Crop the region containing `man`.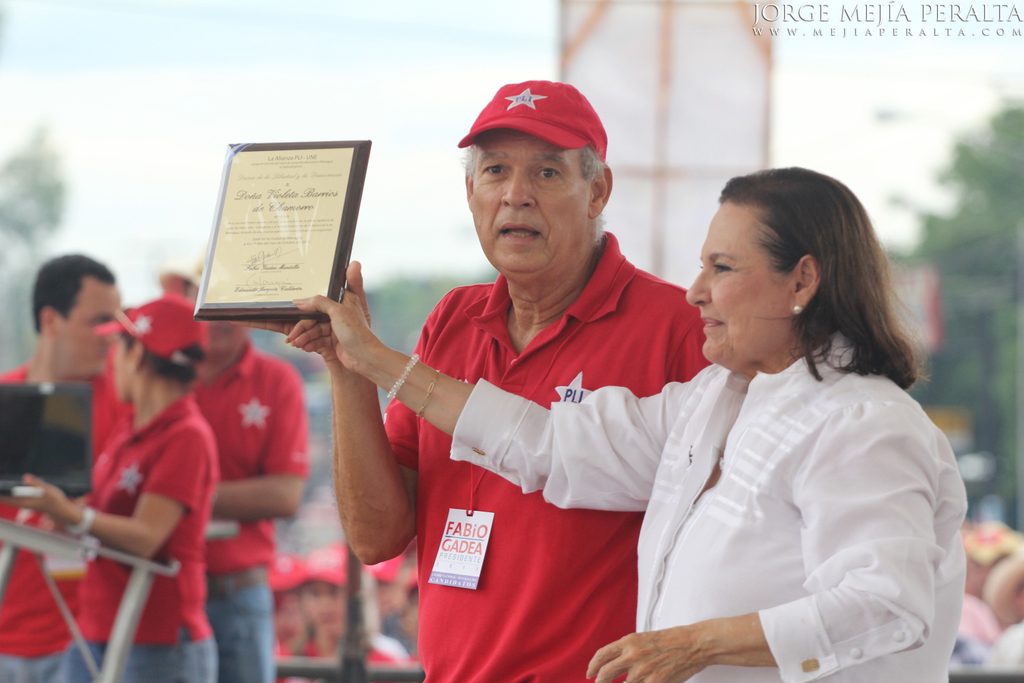
Crop region: [x1=152, y1=254, x2=310, y2=680].
